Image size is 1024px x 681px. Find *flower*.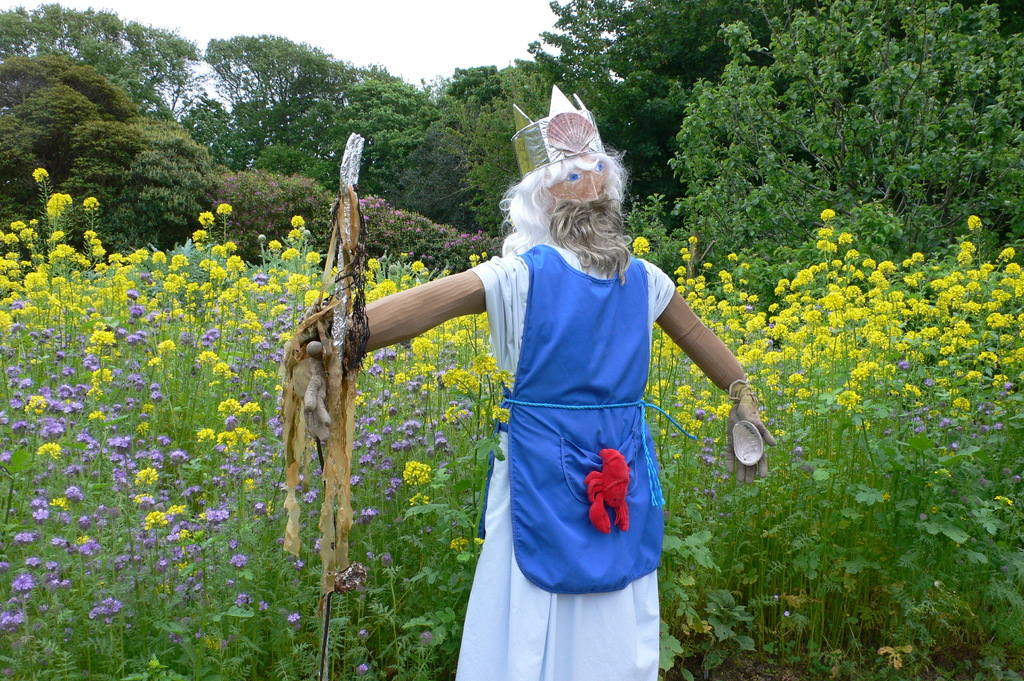
{"x1": 449, "y1": 537, "x2": 470, "y2": 557}.
